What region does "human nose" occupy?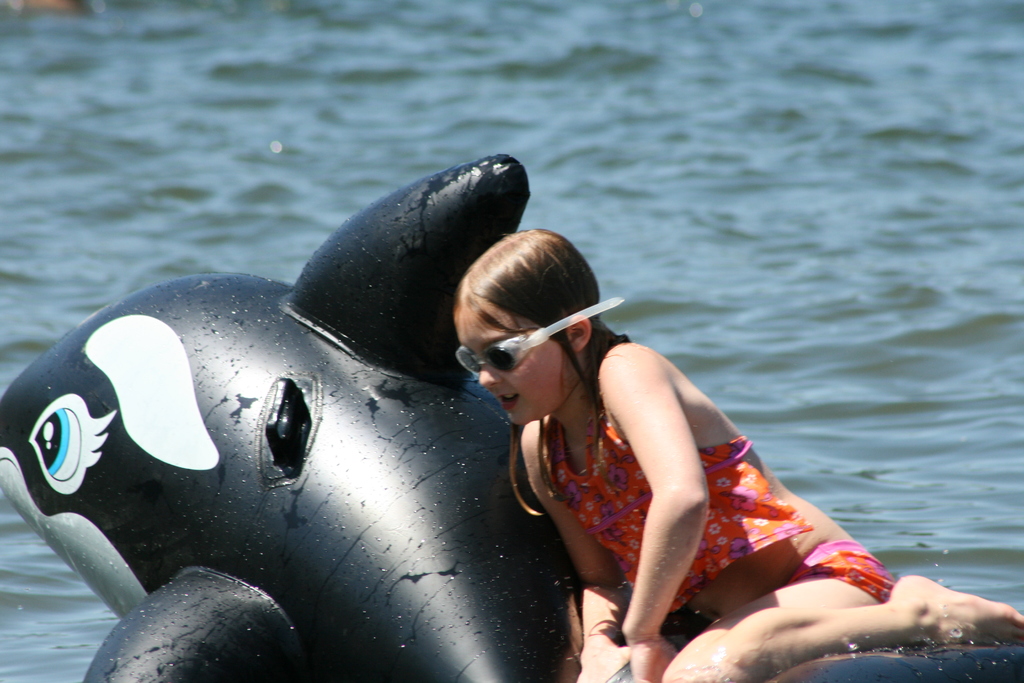
pyautogui.locateOnScreen(476, 362, 503, 390).
